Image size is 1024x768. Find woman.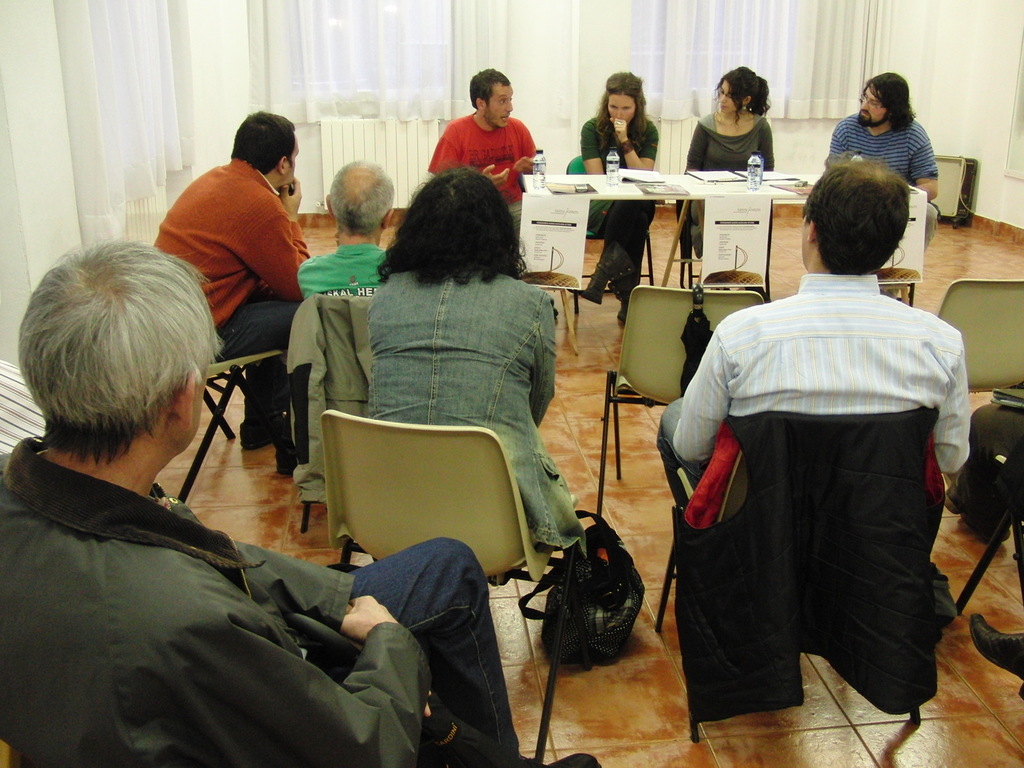
<region>577, 68, 662, 319</region>.
